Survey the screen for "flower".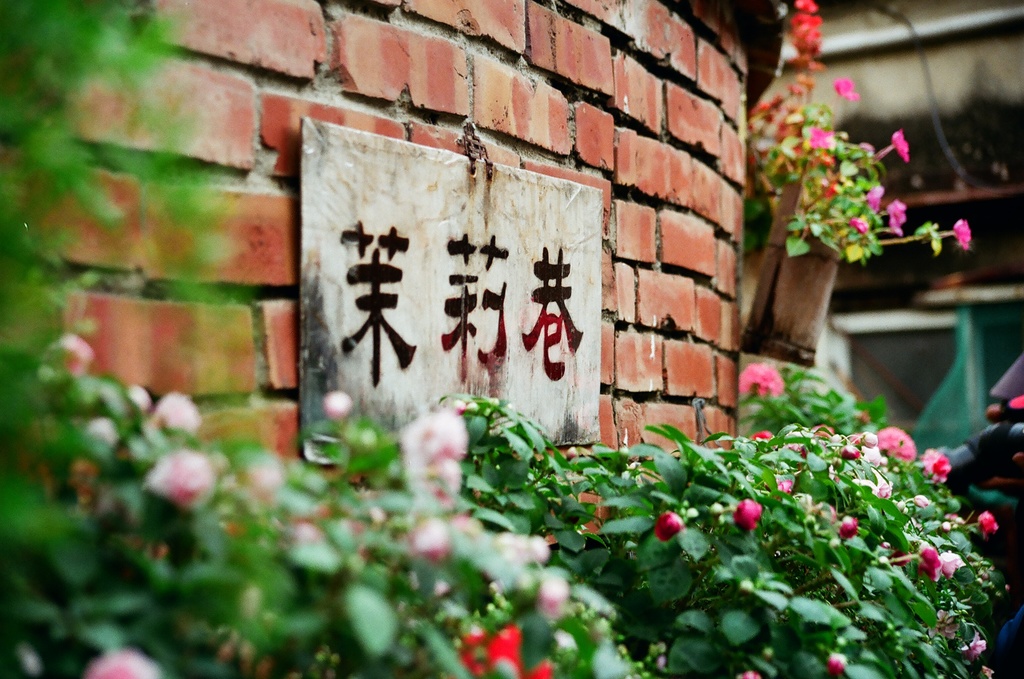
Survey found: 826 650 851 678.
